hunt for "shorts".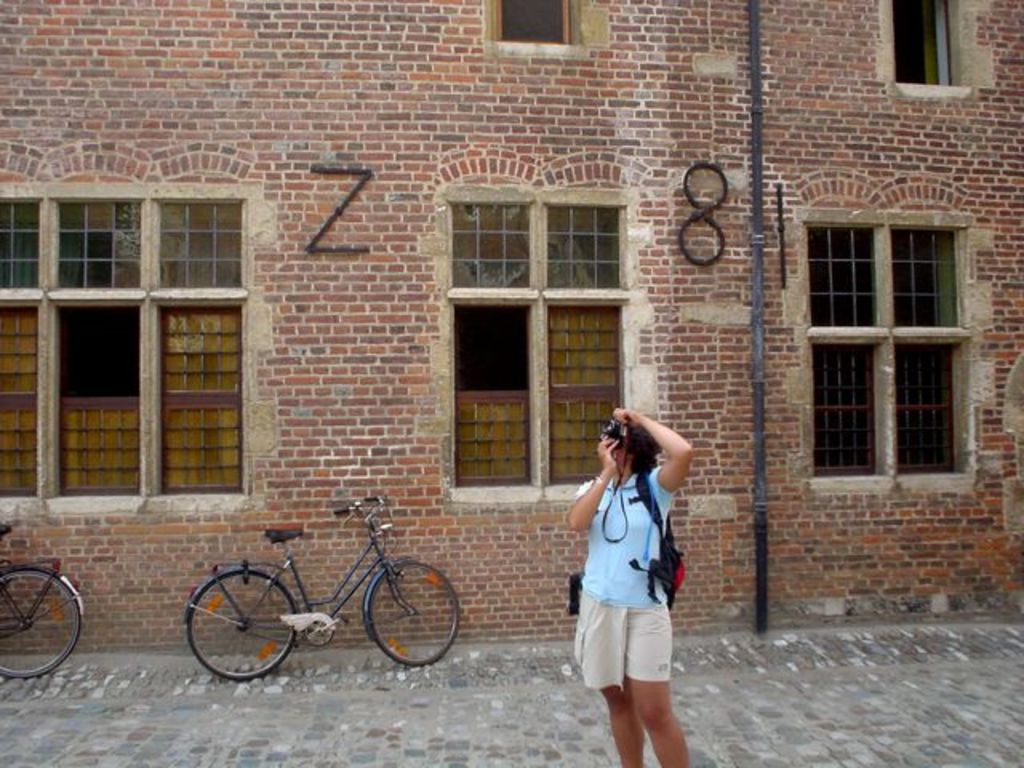
Hunted down at [568,616,677,698].
